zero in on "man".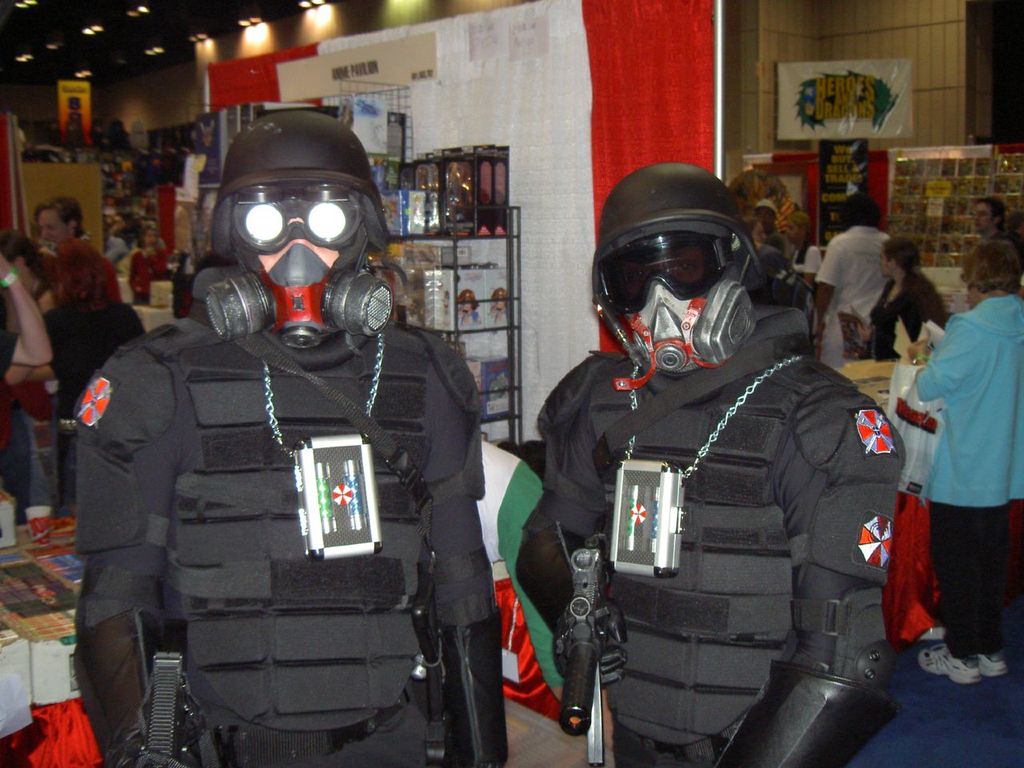
Zeroed in: bbox(507, 150, 916, 760).
